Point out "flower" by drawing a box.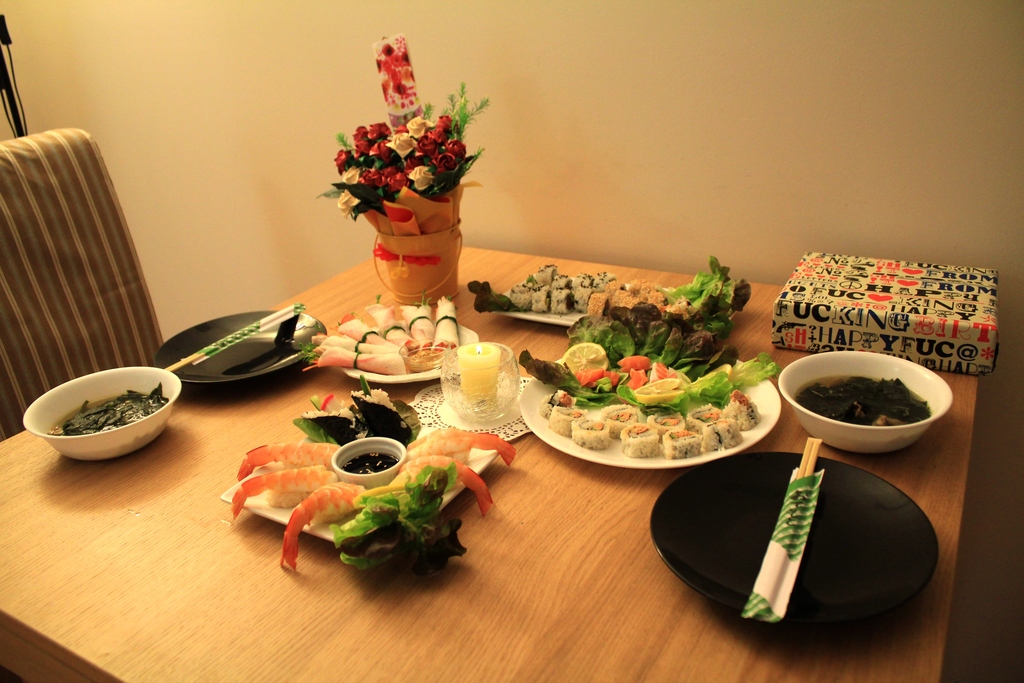
region(333, 147, 351, 175).
